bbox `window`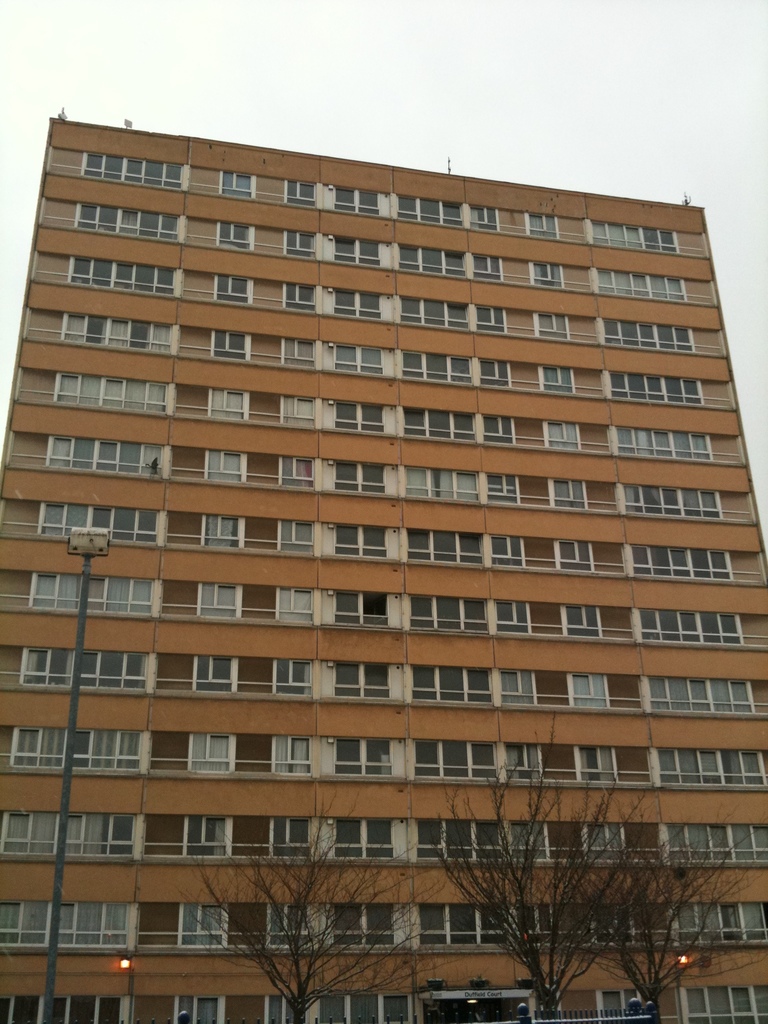
{"x1": 531, "y1": 263, "x2": 564, "y2": 287}
